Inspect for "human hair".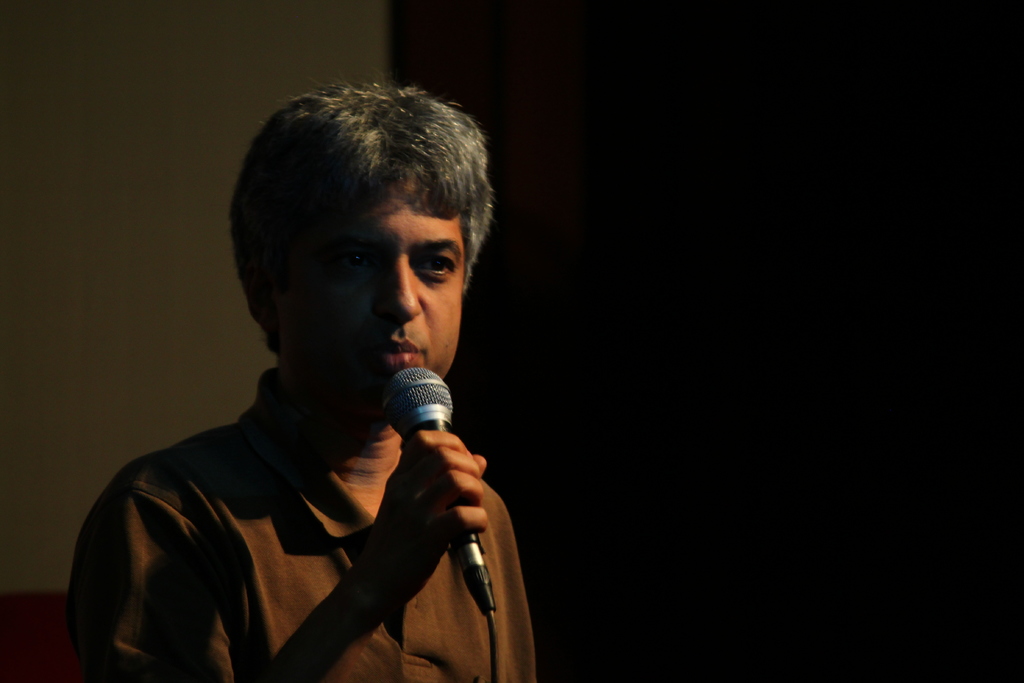
Inspection: detection(227, 78, 480, 304).
